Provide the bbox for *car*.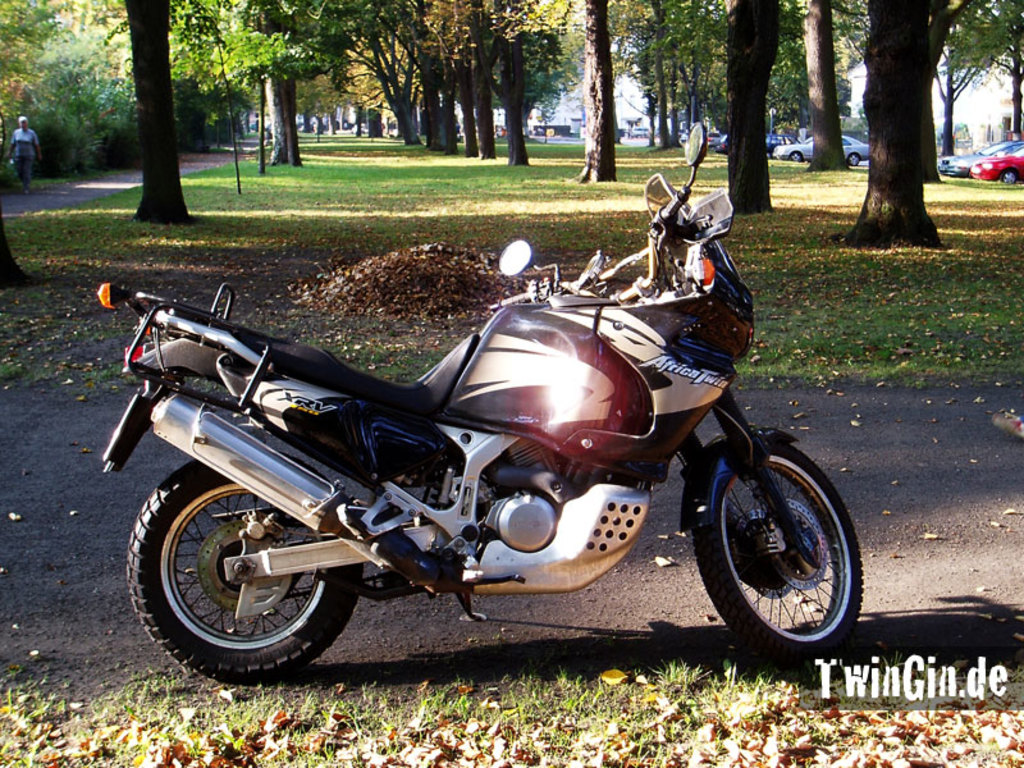
<region>970, 150, 1023, 180</region>.
